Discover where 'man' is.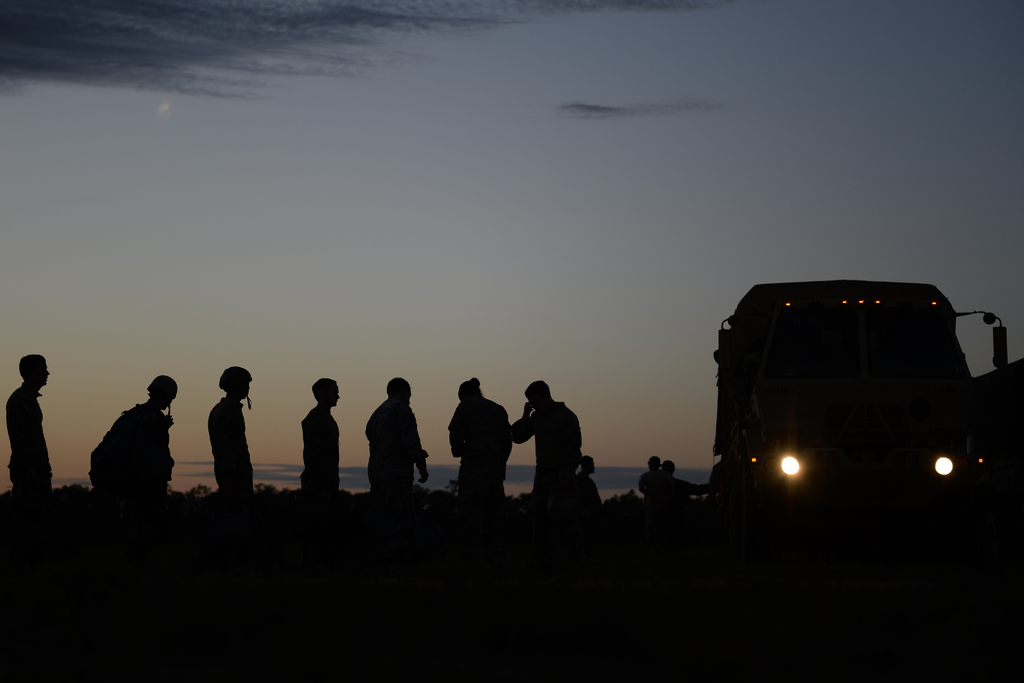
Discovered at 580,457,604,499.
